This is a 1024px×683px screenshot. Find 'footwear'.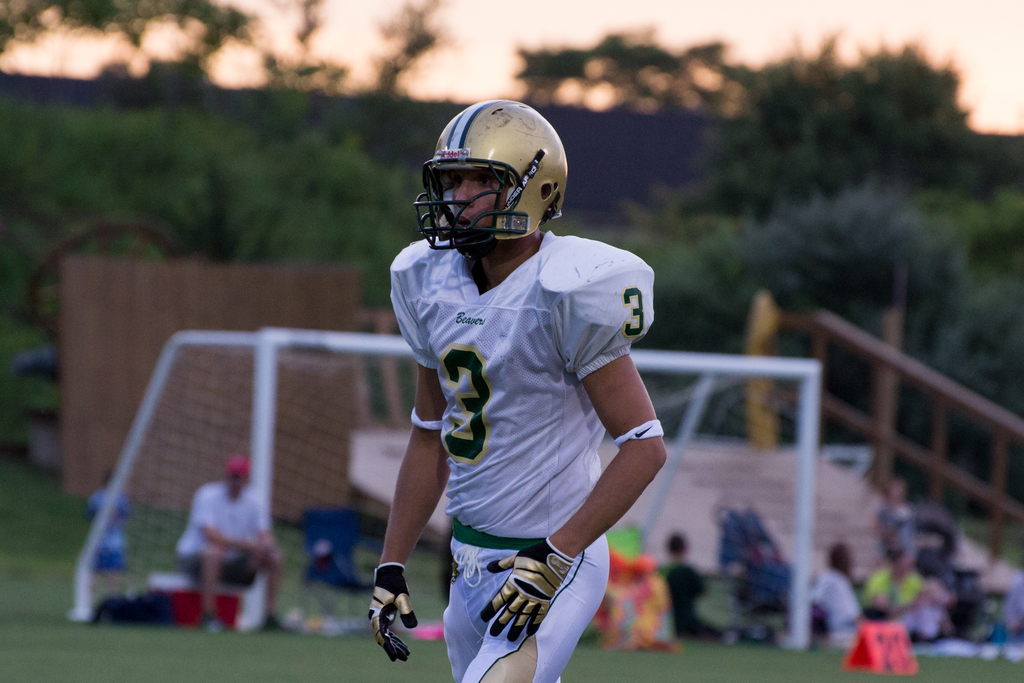
Bounding box: rect(201, 616, 223, 637).
